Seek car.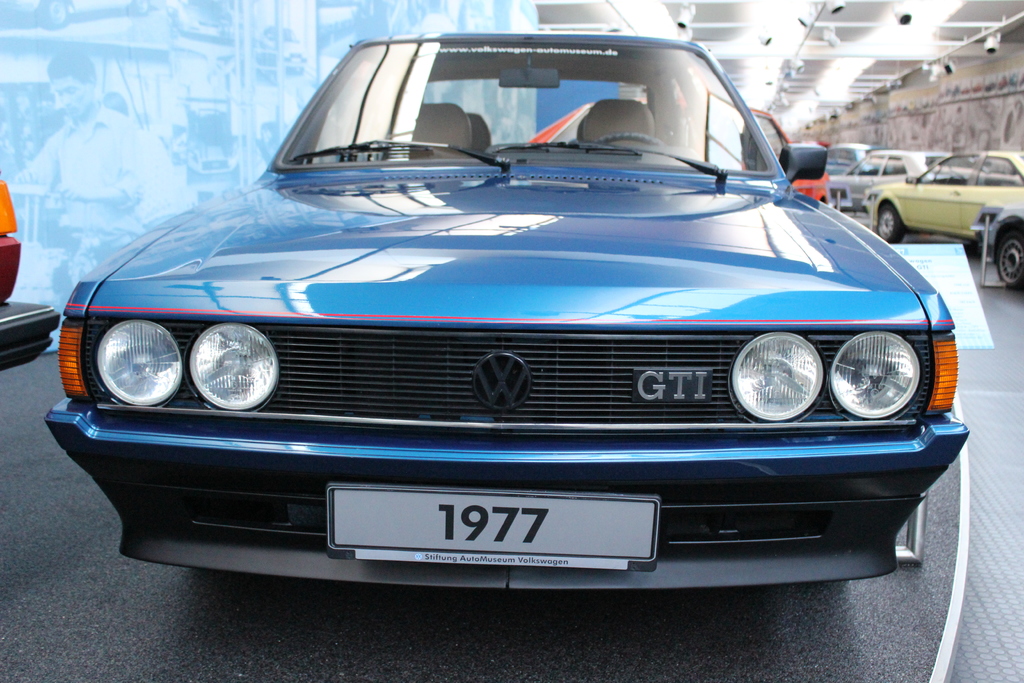
left=0, top=173, right=63, bottom=375.
